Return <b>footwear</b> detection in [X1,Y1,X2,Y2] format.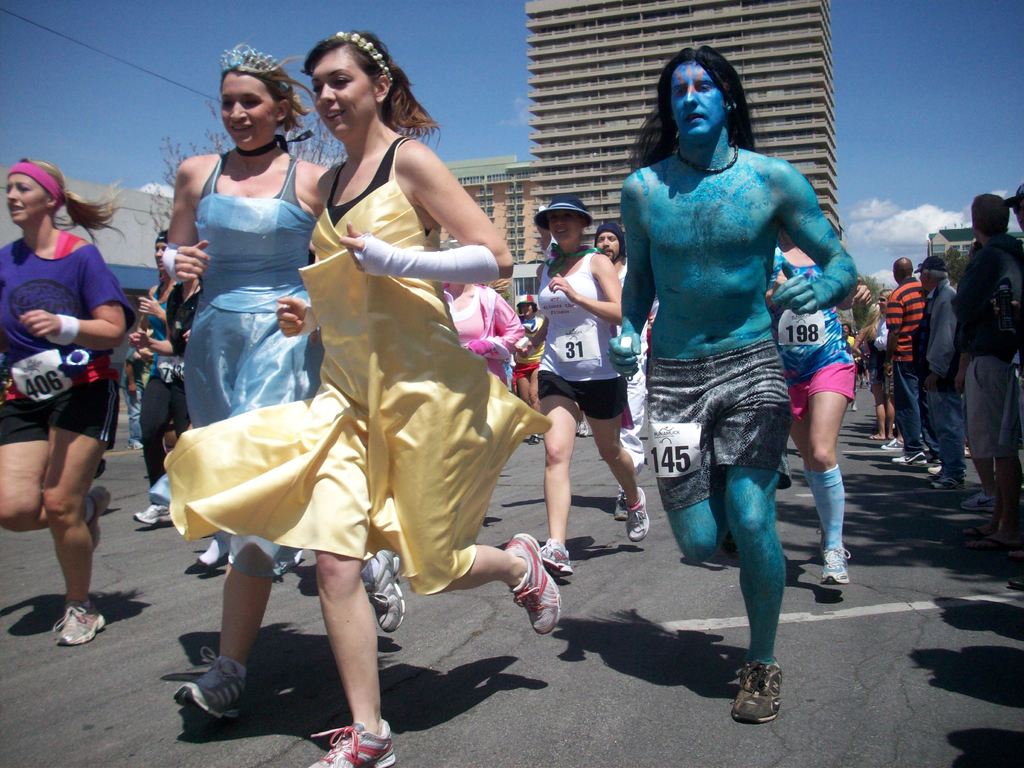
[881,438,904,449].
